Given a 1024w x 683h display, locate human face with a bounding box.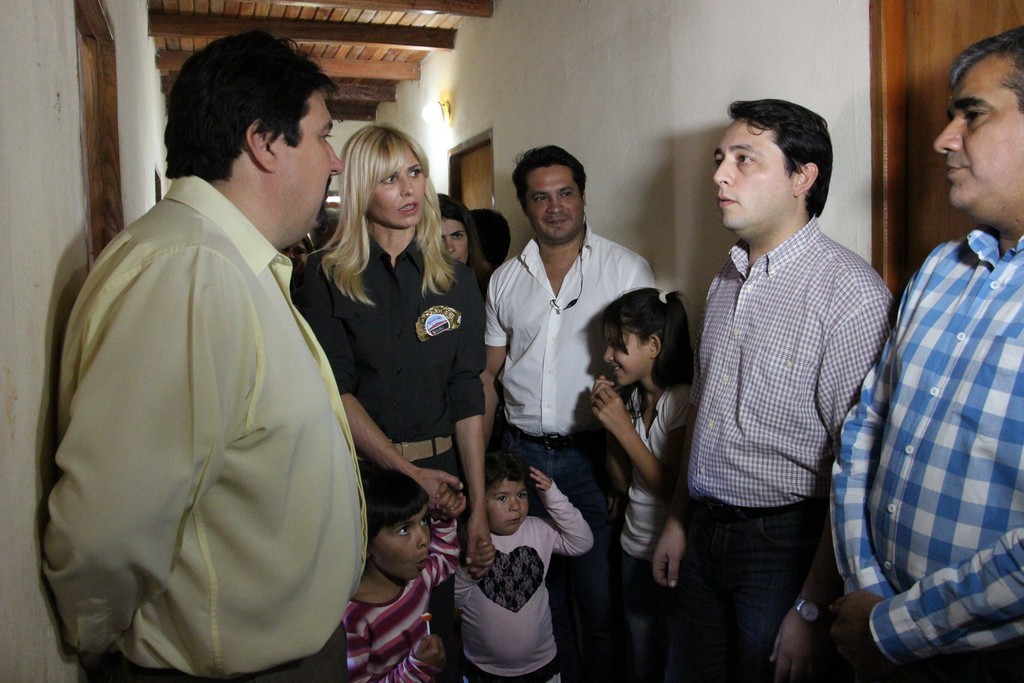
Located: select_region(374, 509, 432, 581).
